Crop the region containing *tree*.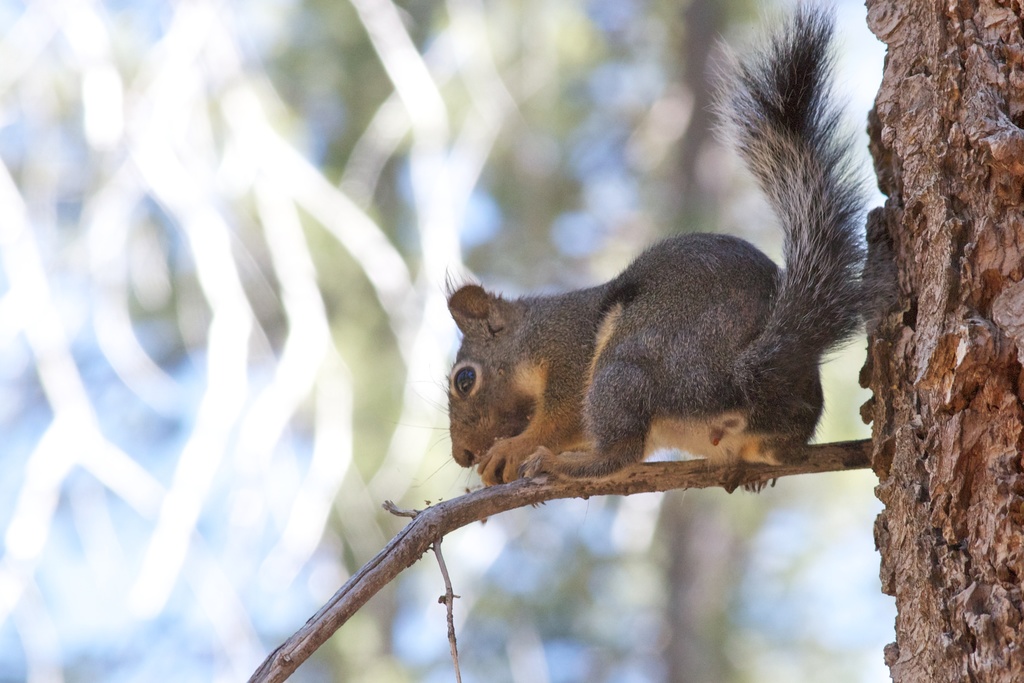
Crop region: x1=854 y1=0 x2=1023 y2=682.
